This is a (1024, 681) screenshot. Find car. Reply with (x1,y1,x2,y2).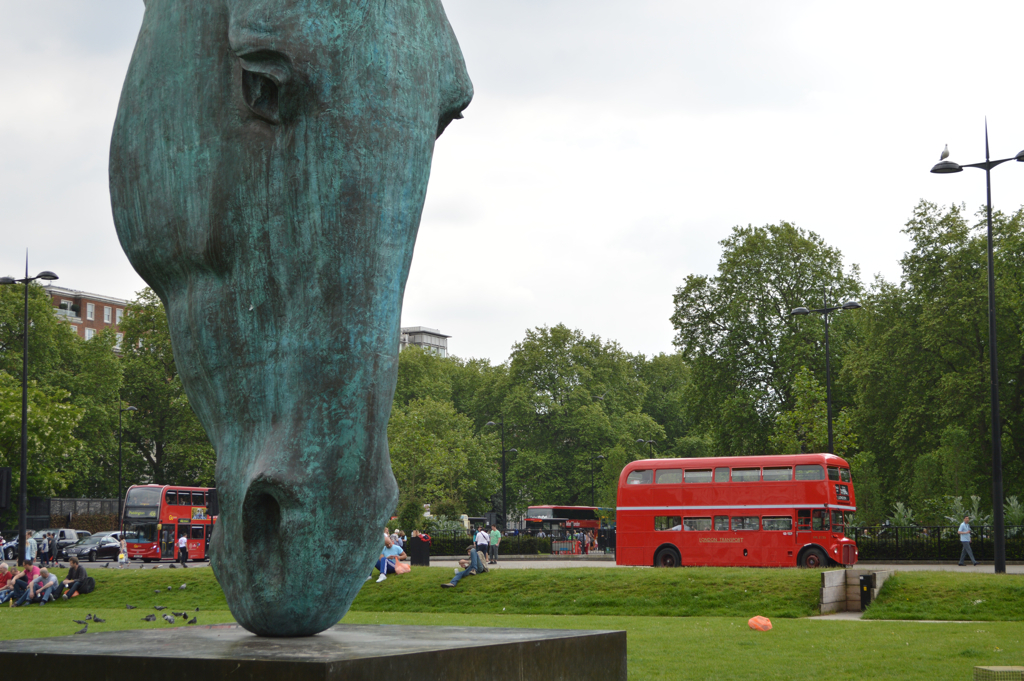
(65,534,120,565).
